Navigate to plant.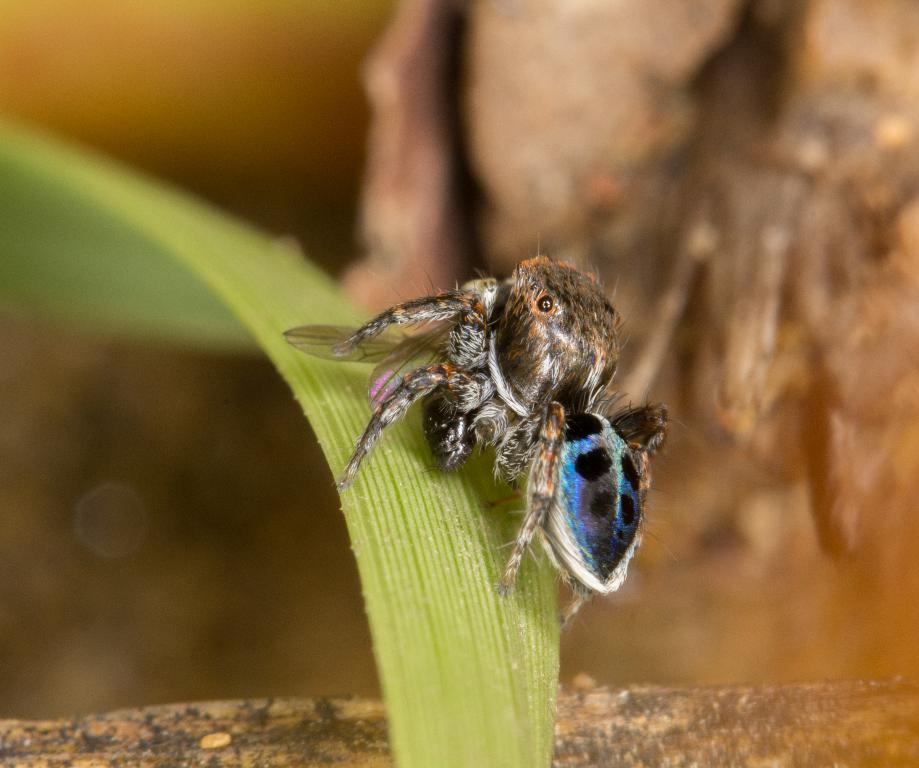
Navigation target: Rect(0, 99, 623, 767).
